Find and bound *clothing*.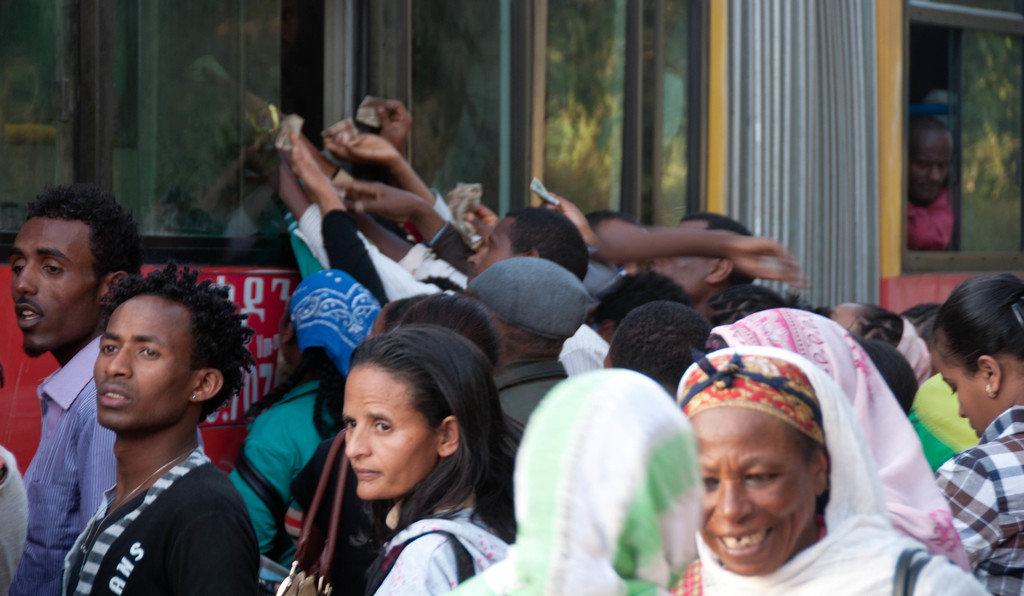
Bound: <bbox>708, 307, 974, 576</bbox>.
